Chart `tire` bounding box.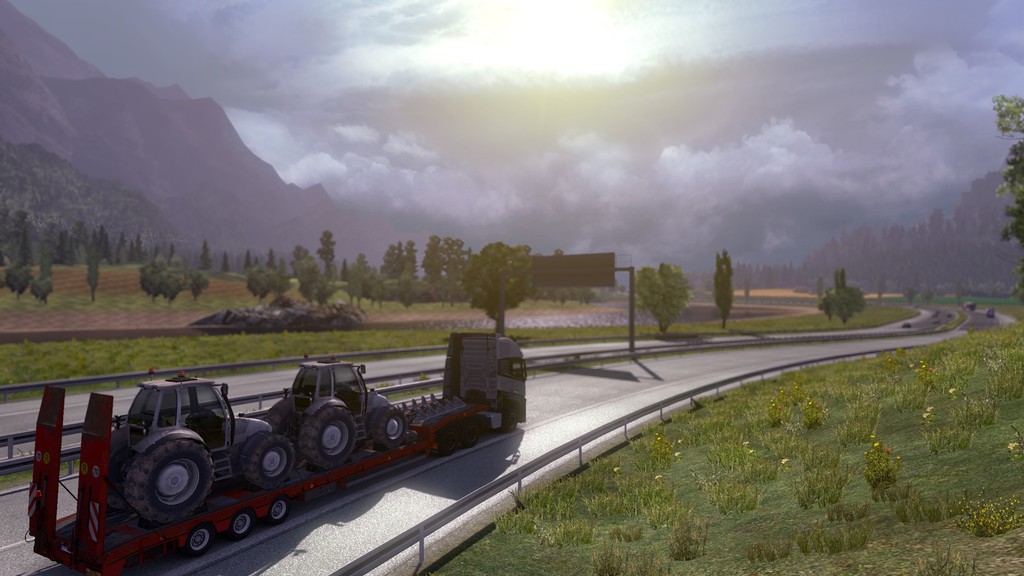
Charted: l=269, t=498, r=291, b=525.
